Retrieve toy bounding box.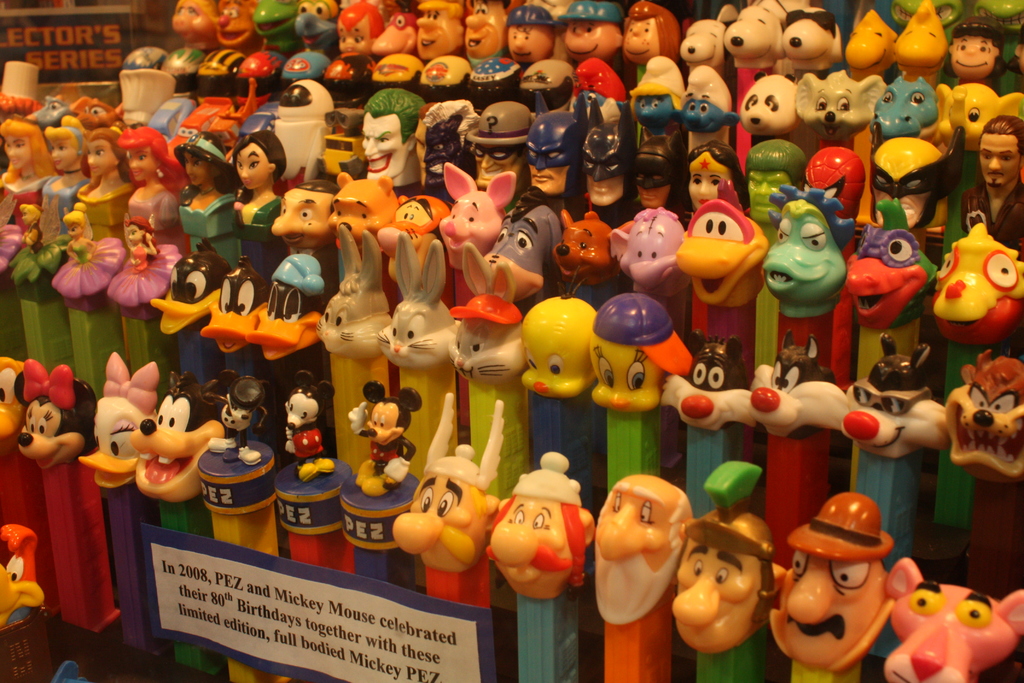
Bounding box: [left=554, top=201, right=617, bottom=290].
